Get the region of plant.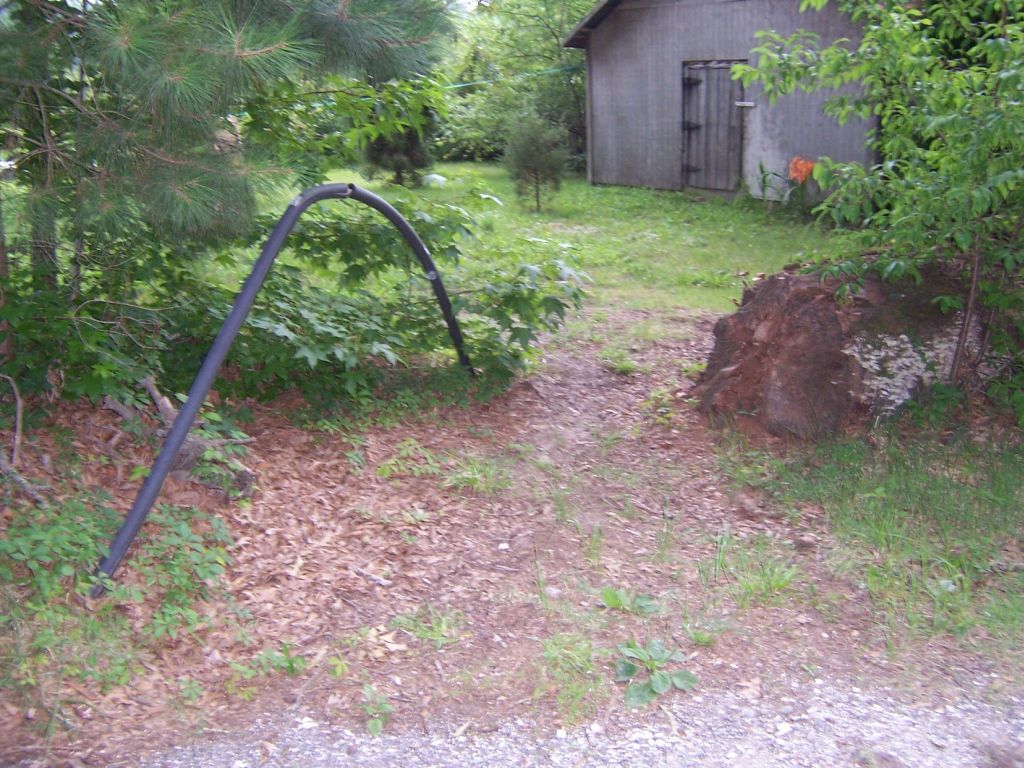
region(672, 360, 710, 378).
